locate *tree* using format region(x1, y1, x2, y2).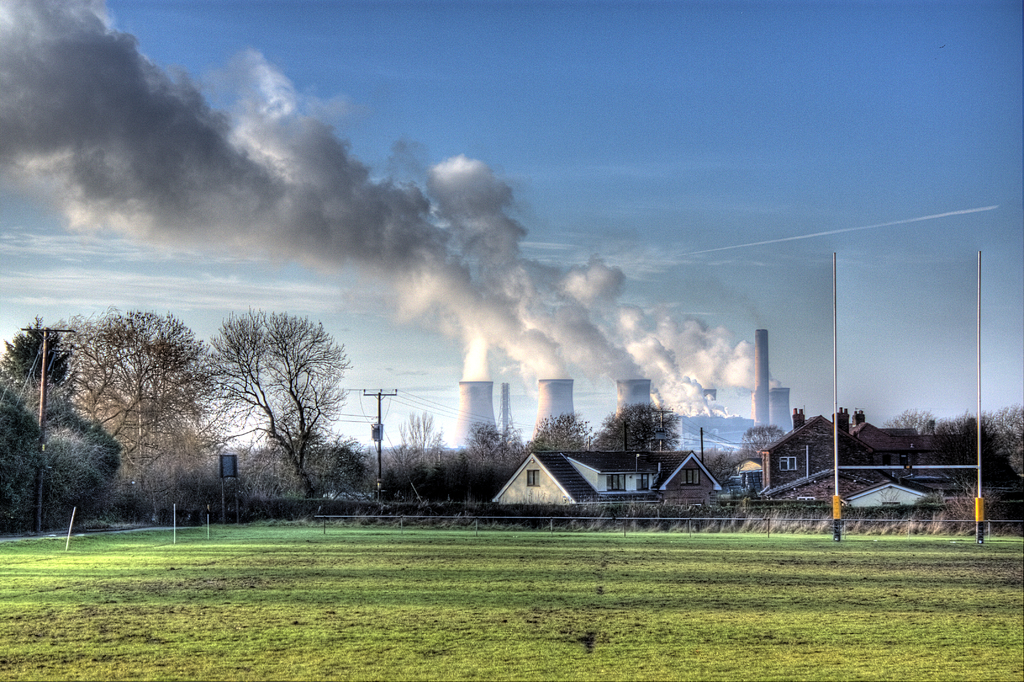
region(391, 412, 442, 459).
